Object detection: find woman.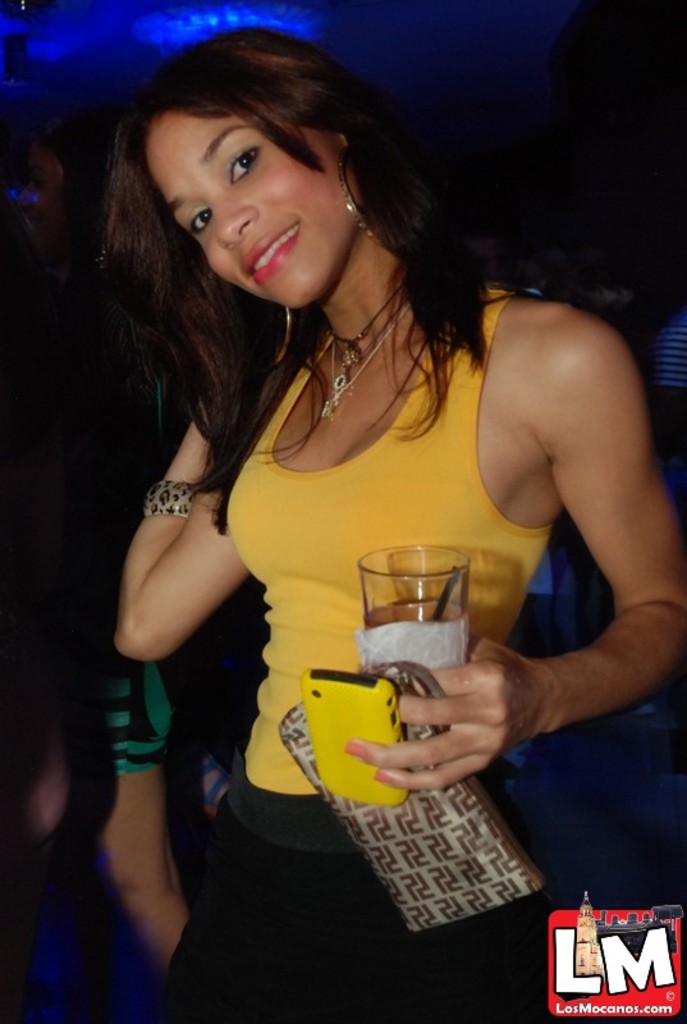
[x1=96, y1=27, x2=686, y2=1023].
